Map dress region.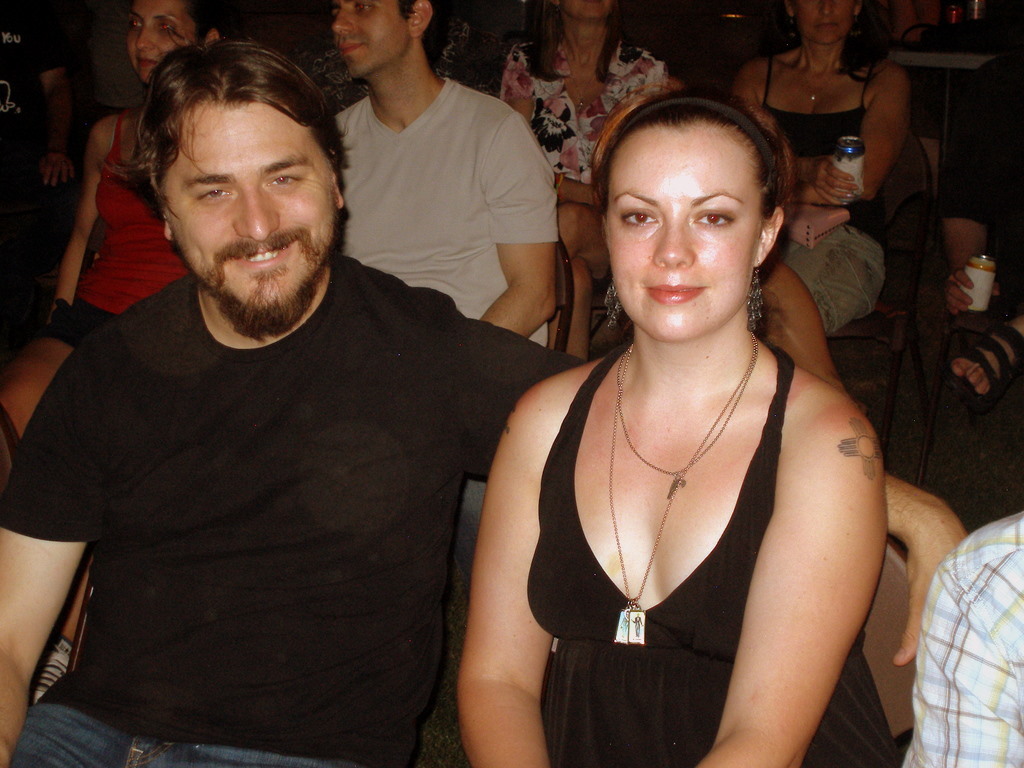
Mapped to rect(523, 261, 886, 765).
